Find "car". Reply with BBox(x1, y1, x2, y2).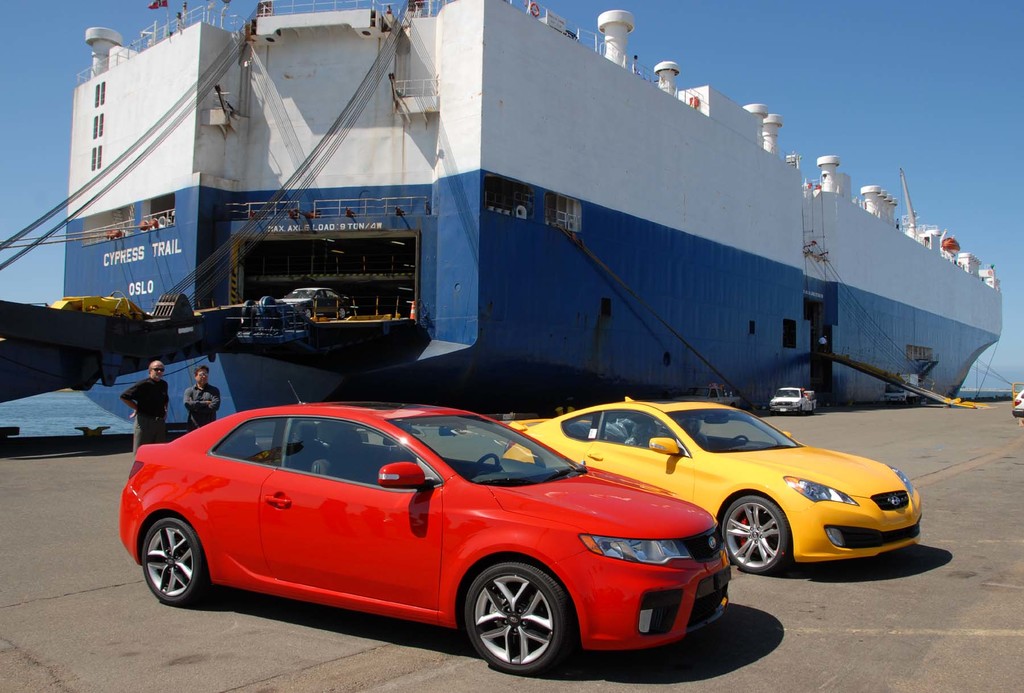
BBox(504, 396, 920, 577).
